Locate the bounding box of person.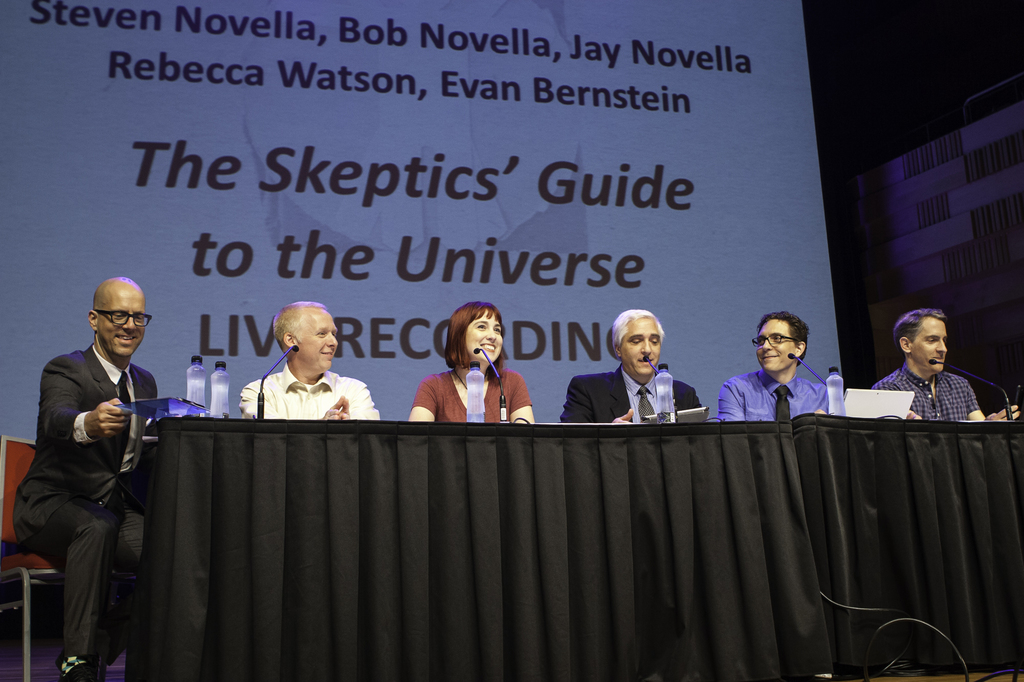
Bounding box: {"left": 418, "top": 304, "right": 531, "bottom": 439}.
